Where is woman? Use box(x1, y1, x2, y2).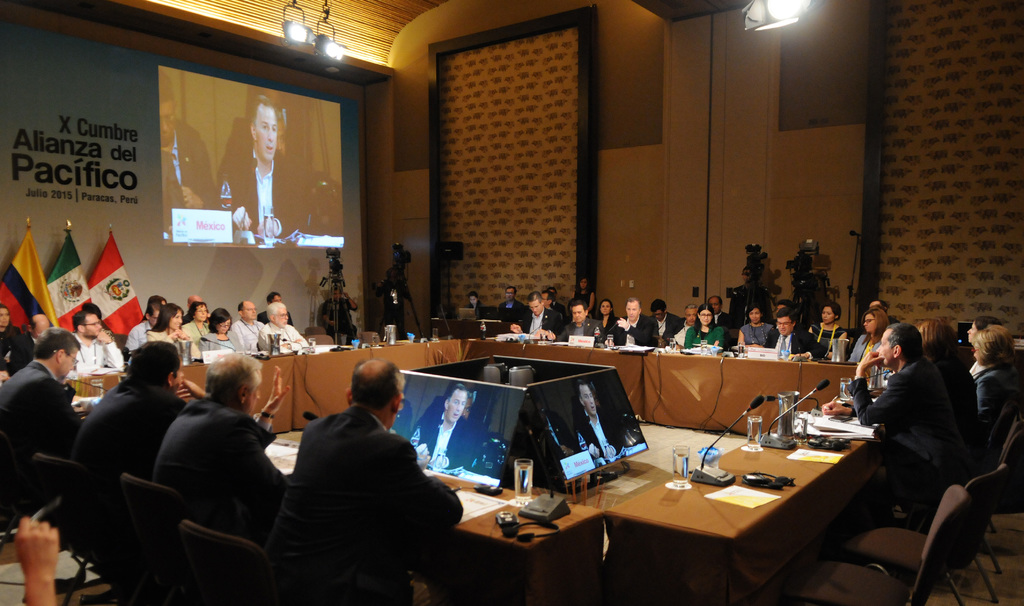
box(182, 301, 210, 342).
